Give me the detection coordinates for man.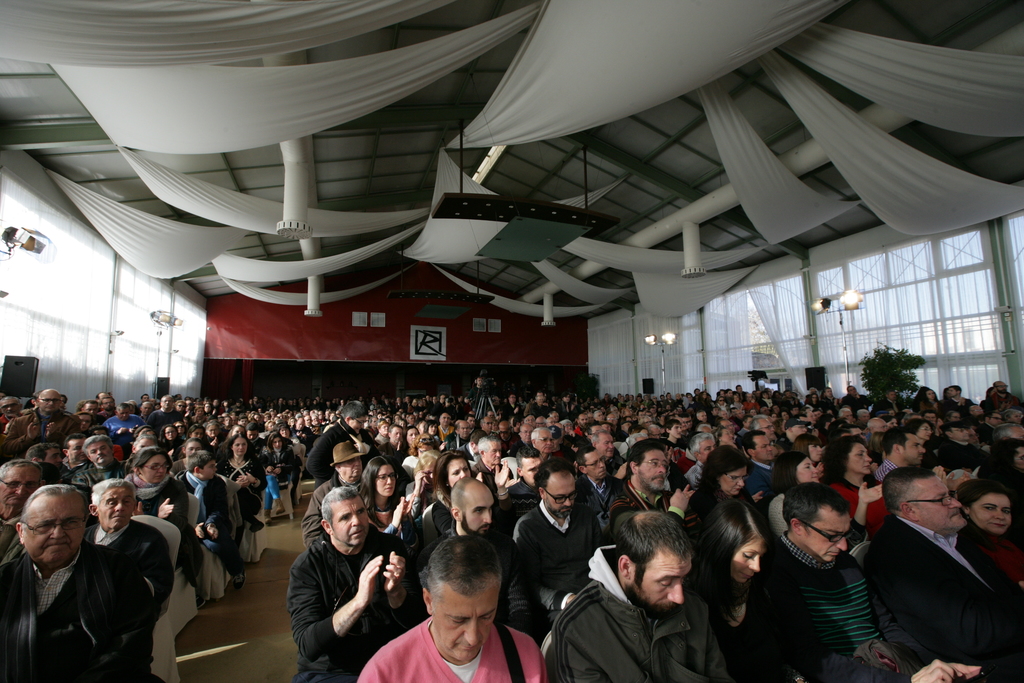
bbox=[0, 457, 45, 563].
